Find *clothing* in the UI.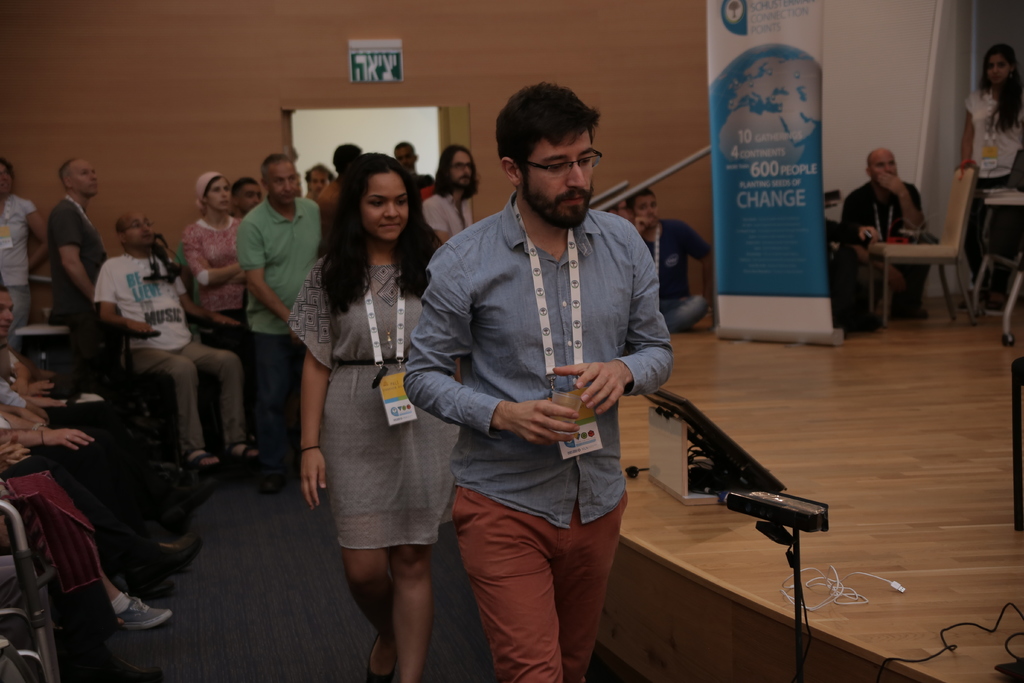
UI element at pyautogui.locateOnScreen(235, 193, 321, 475).
